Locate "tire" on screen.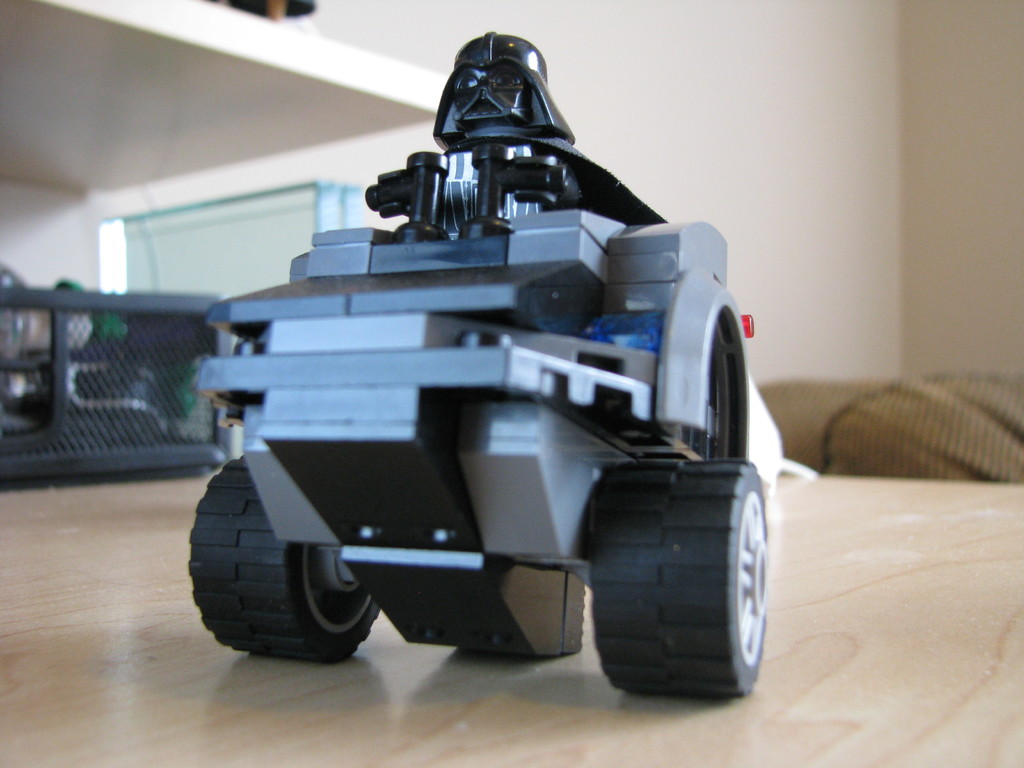
On screen at crop(188, 455, 382, 662).
